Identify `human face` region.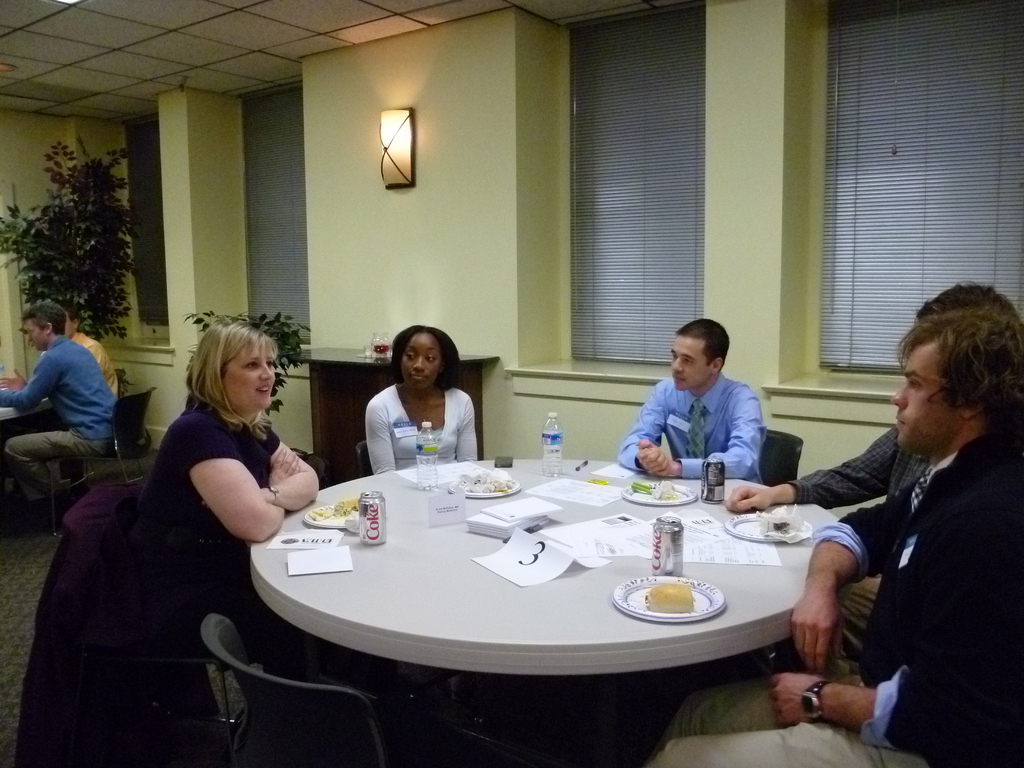
Region: 23,316,39,347.
